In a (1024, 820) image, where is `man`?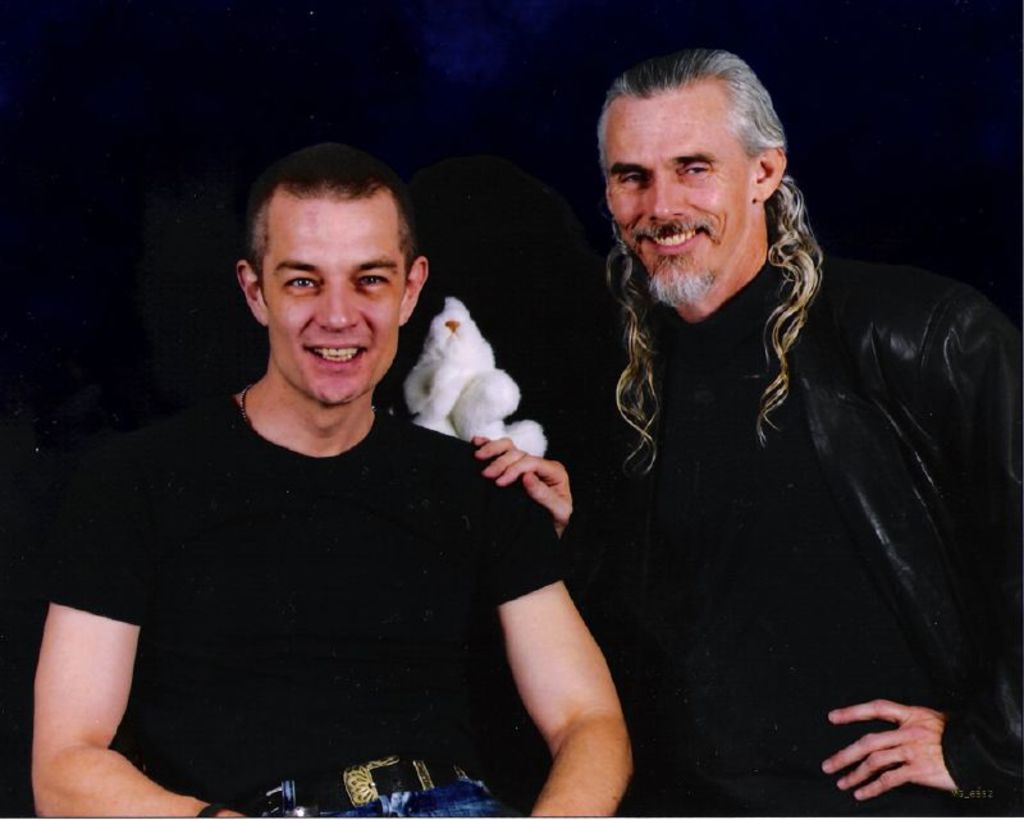
[17,138,634,816].
